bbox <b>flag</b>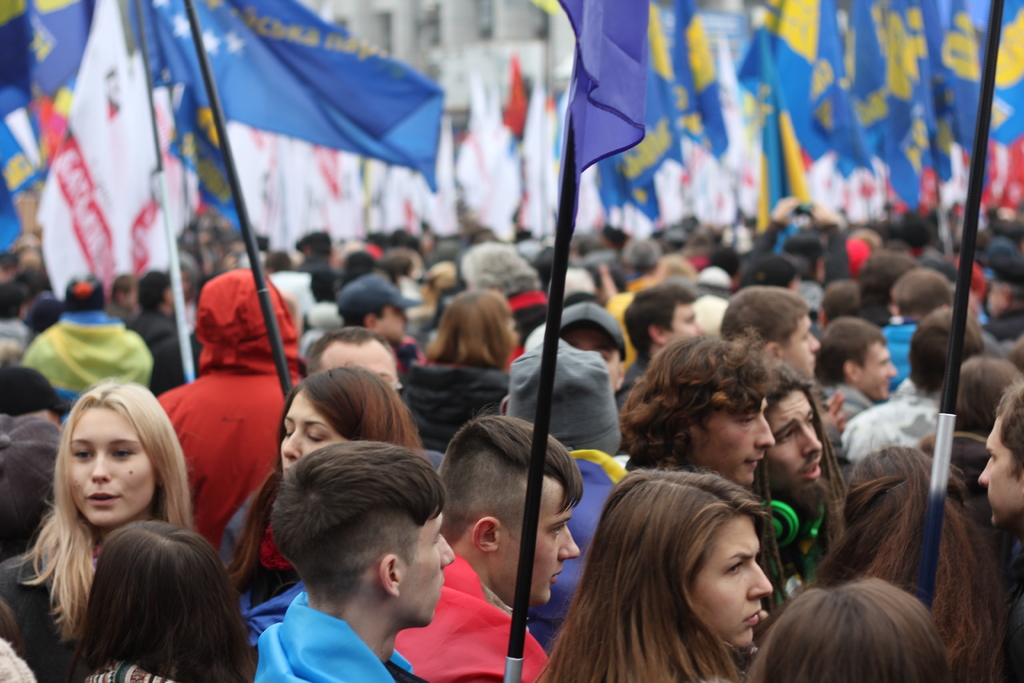
[150,0,452,189]
